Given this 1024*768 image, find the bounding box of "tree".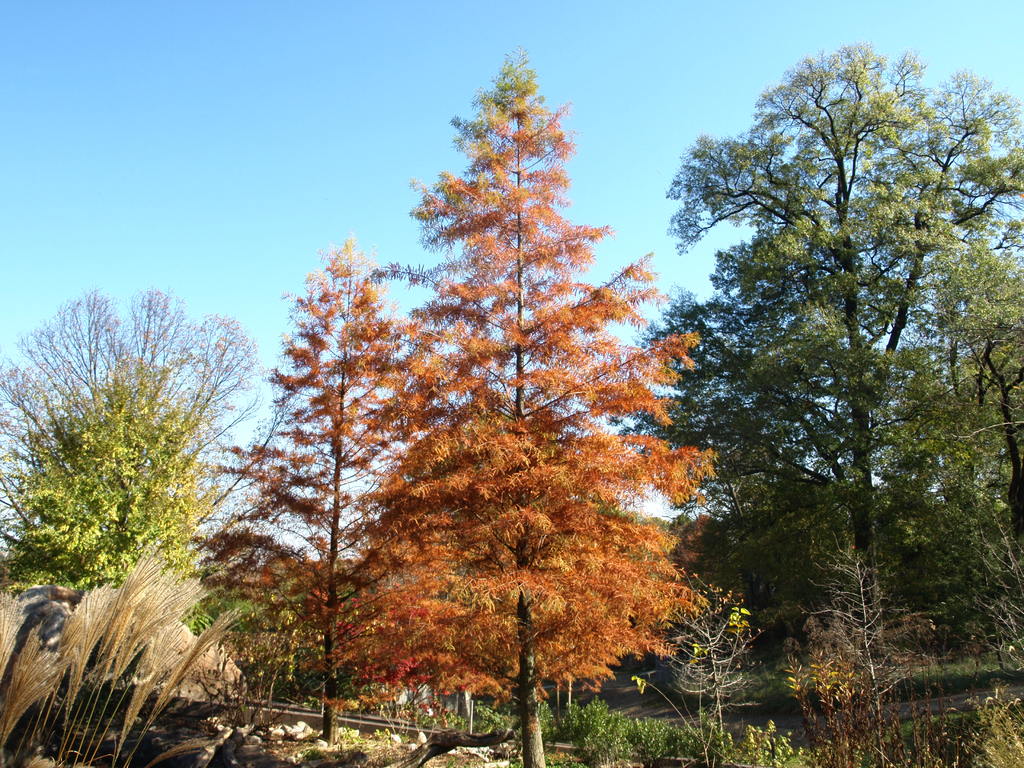
[left=356, top=42, right=714, bottom=767].
